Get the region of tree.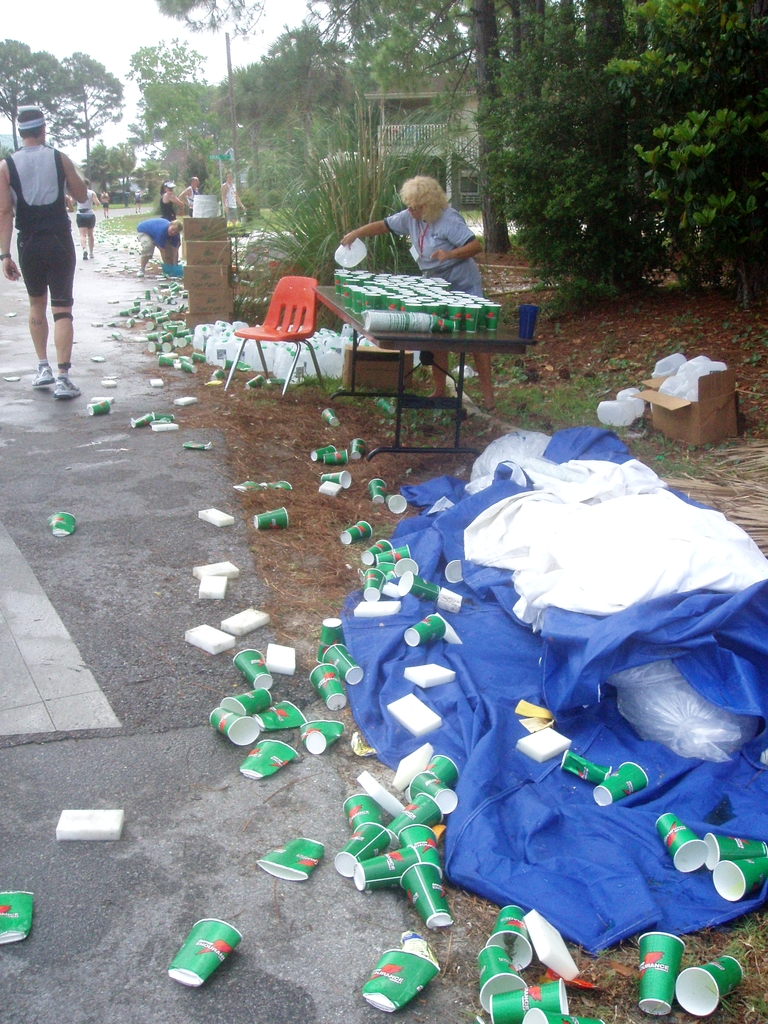
(x1=45, y1=38, x2=134, y2=175).
